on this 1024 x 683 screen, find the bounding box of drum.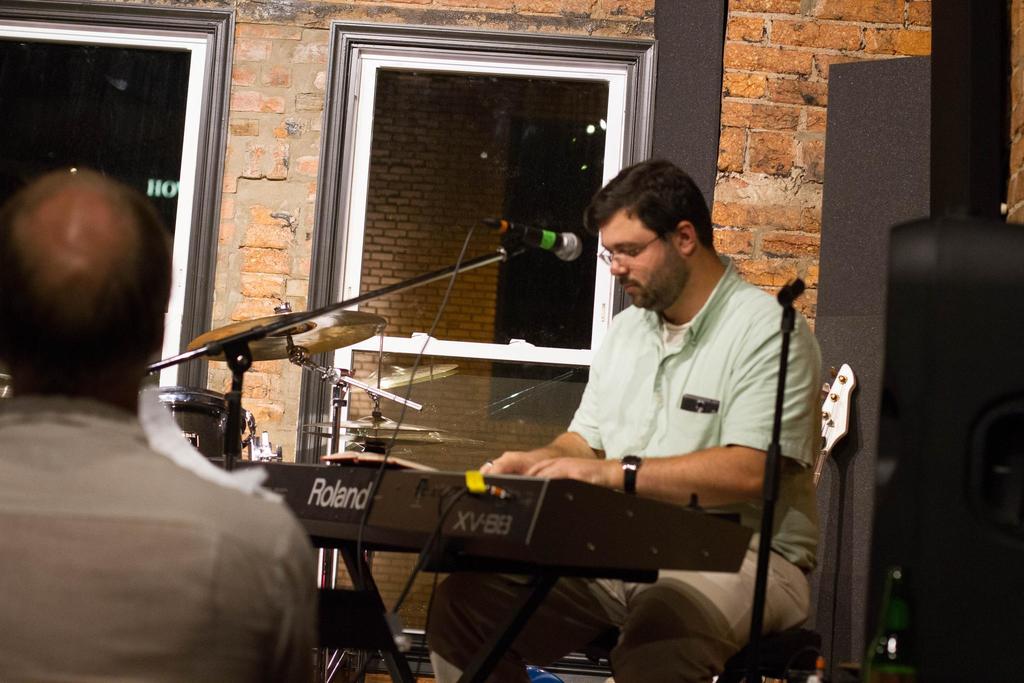
Bounding box: 156:387:248:466.
